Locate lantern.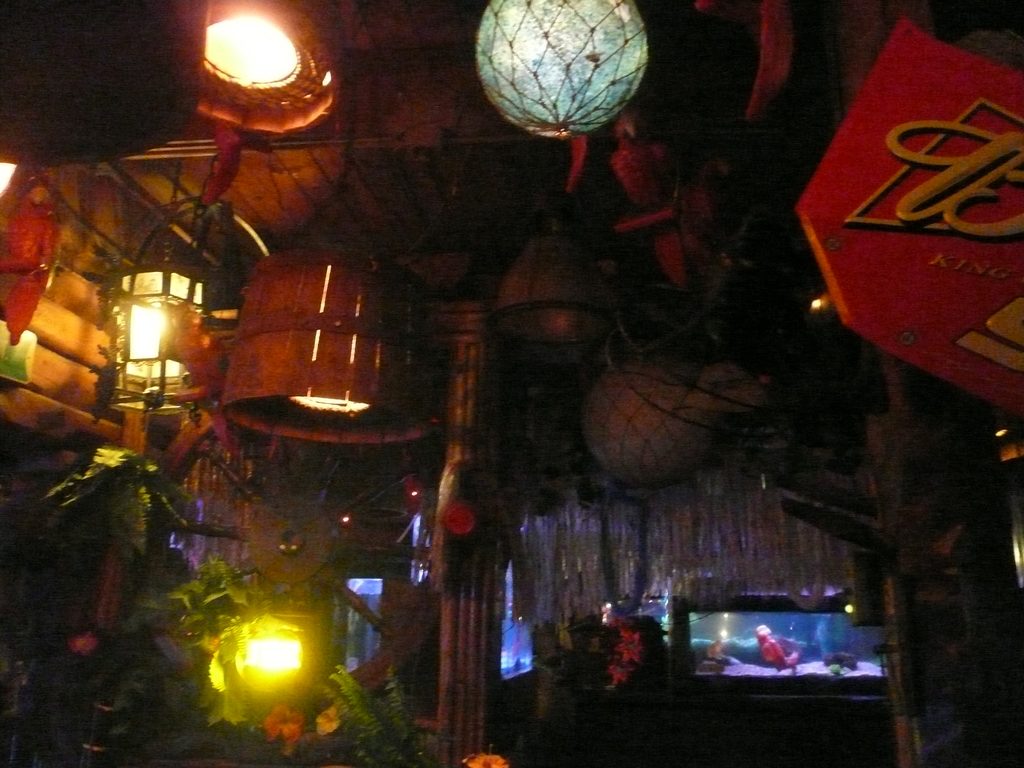
Bounding box: 494, 233, 607, 342.
